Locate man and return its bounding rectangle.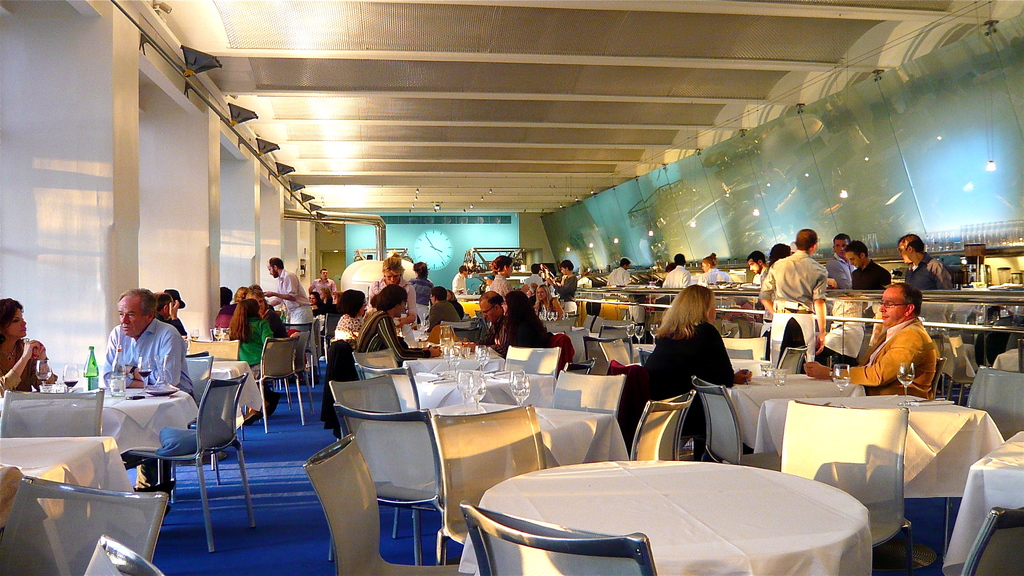
x1=147, y1=293, x2=185, y2=333.
